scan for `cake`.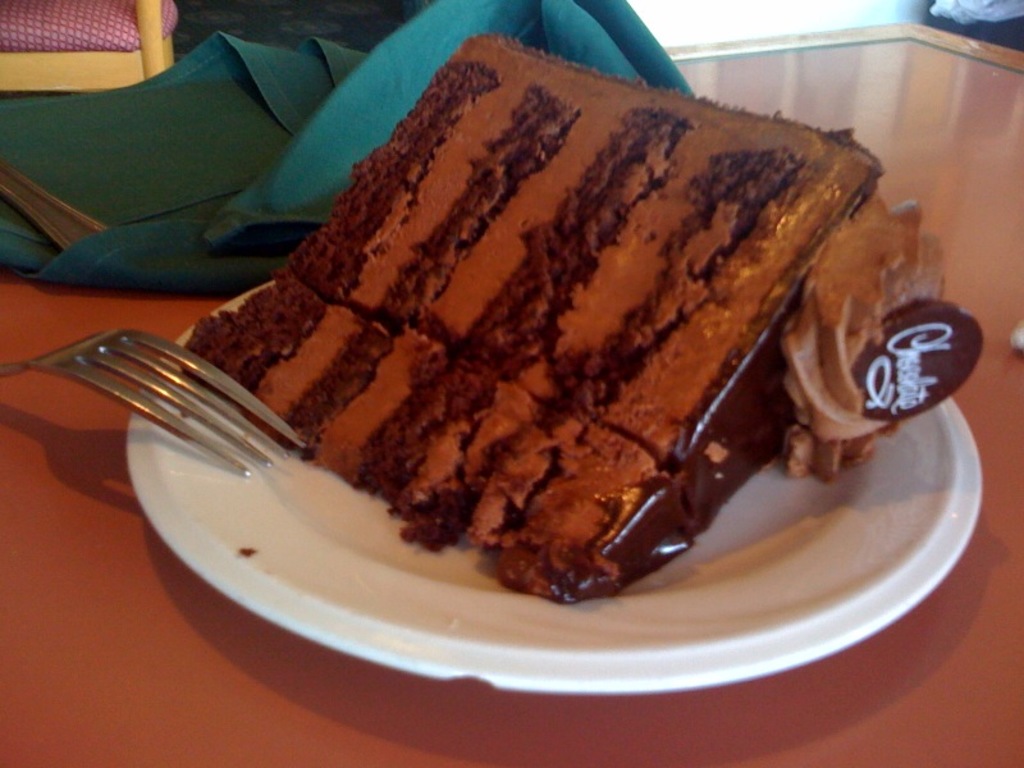
Scan result: bbox=(178, 35, 989, 605).
